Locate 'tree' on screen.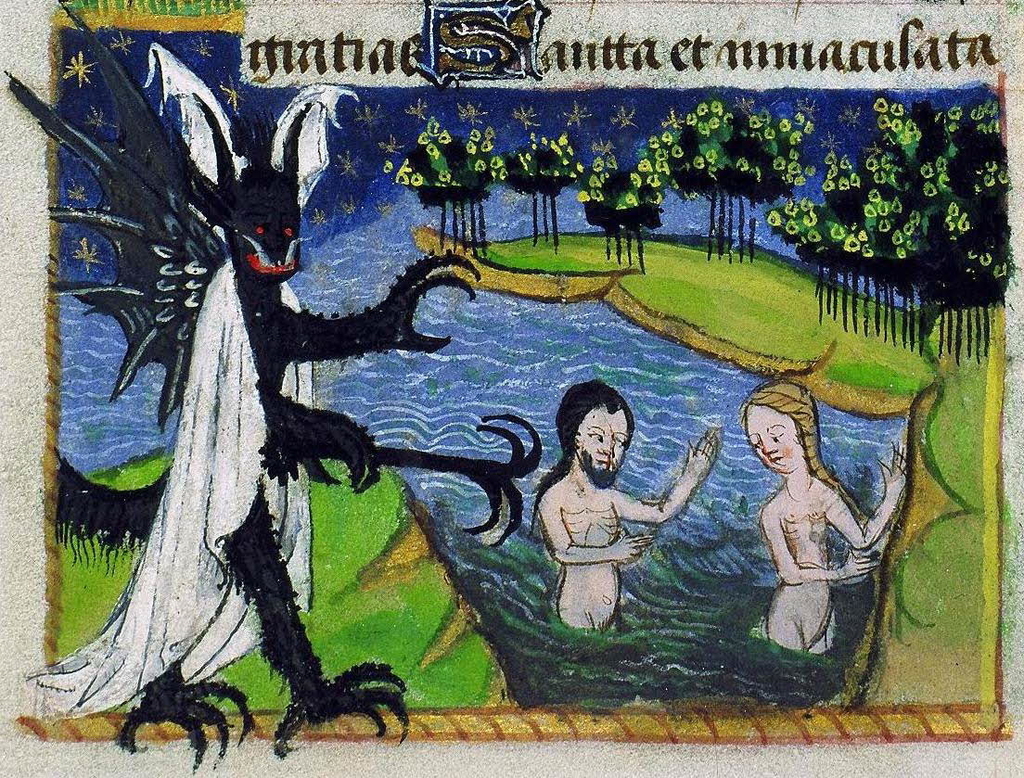
On screen at bbox=(384, 110, 509, 259).
